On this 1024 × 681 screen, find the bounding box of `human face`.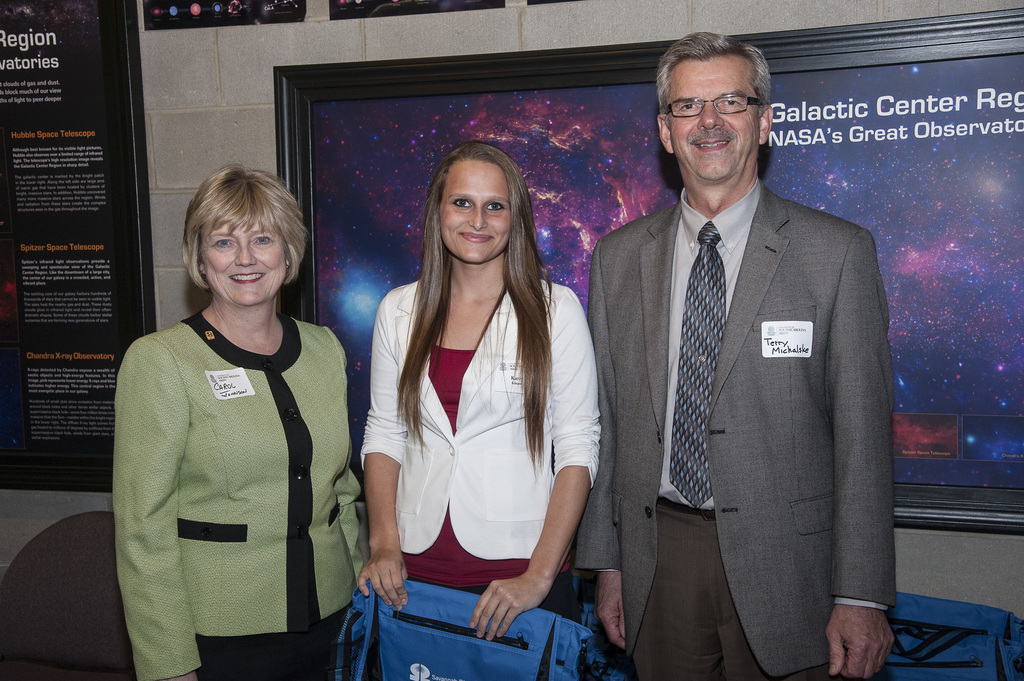
Bounding box: rect(671, 58, 761, 182).
